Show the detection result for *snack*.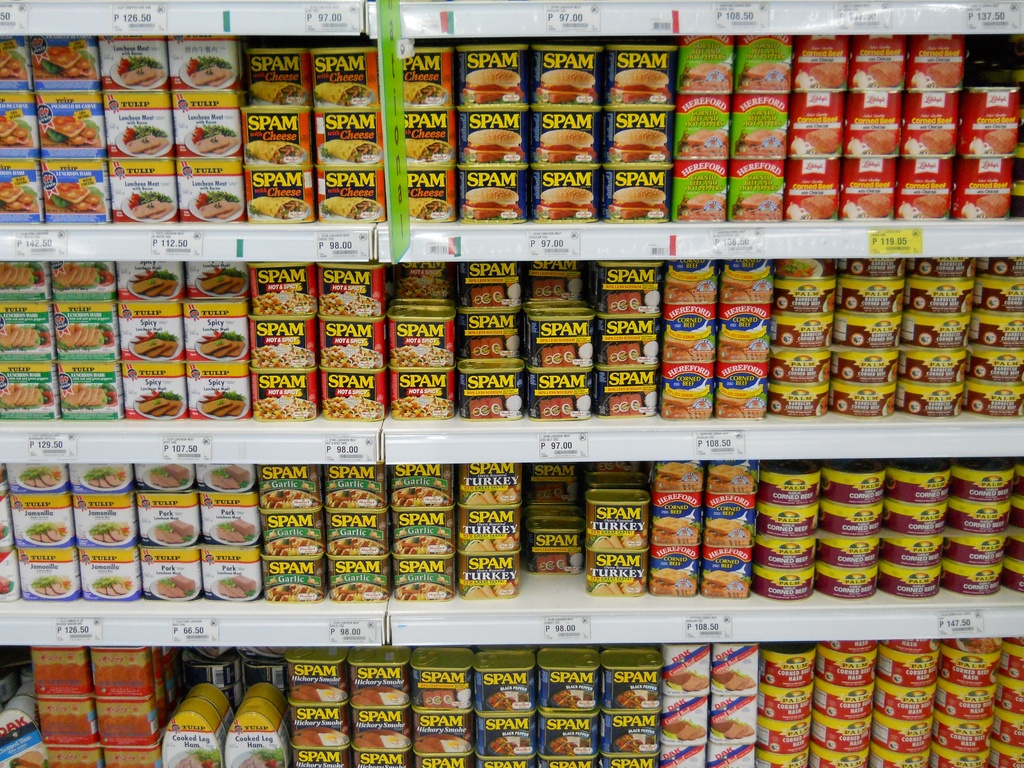
(607, 186, 666, 220).
